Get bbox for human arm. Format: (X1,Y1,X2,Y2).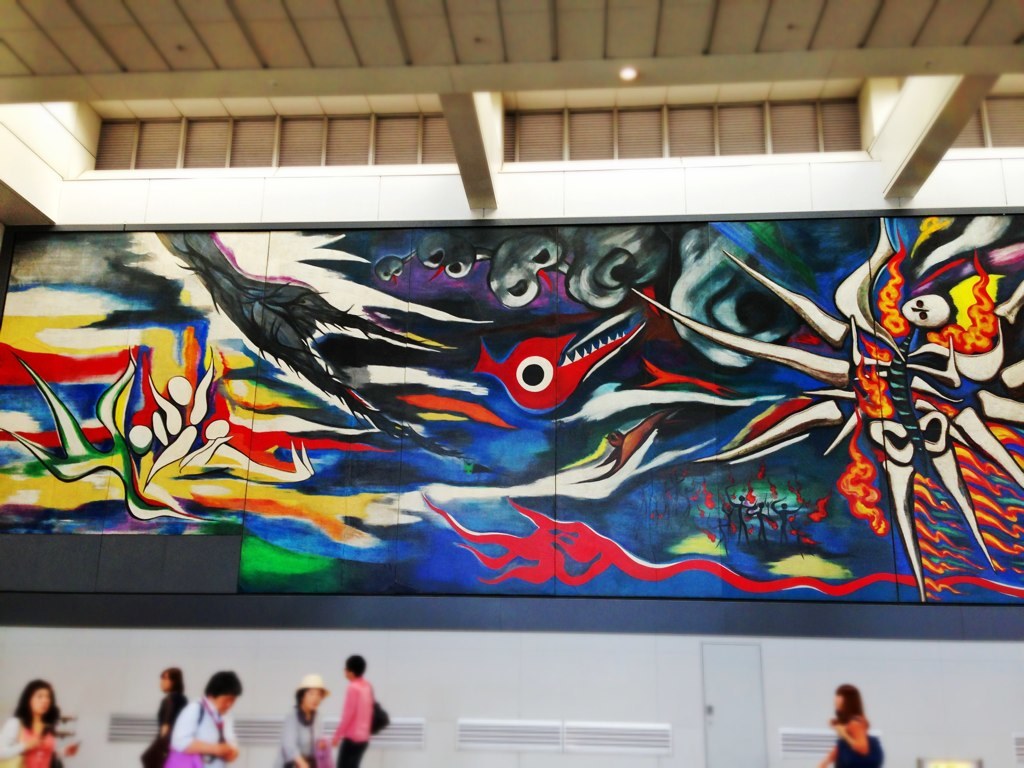
(327,686,359,744).
